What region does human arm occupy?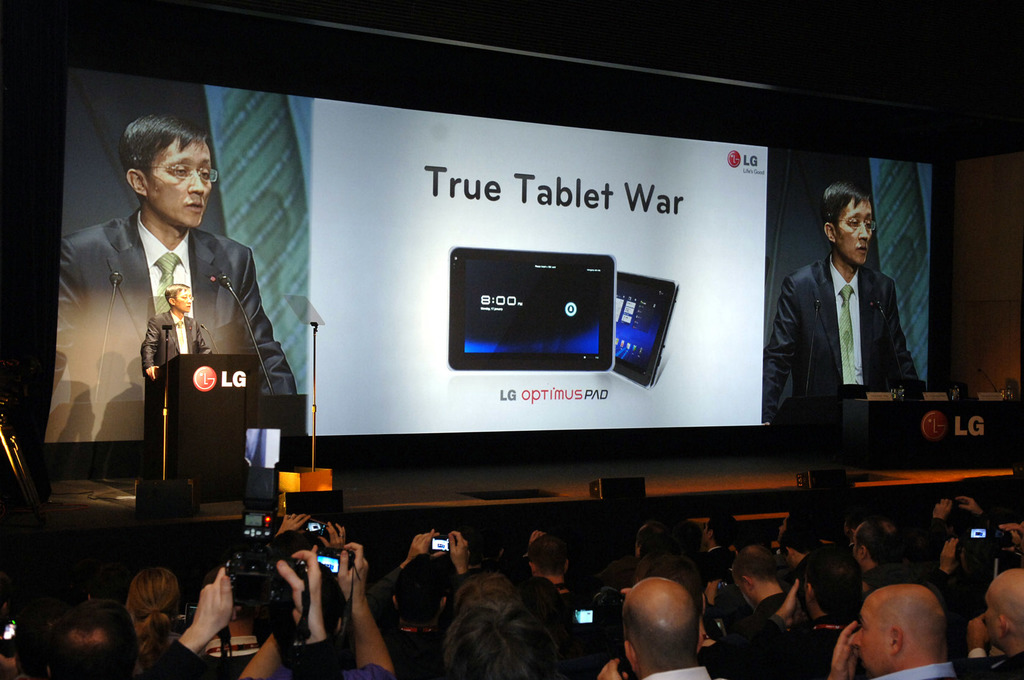
139,320,164,383.
